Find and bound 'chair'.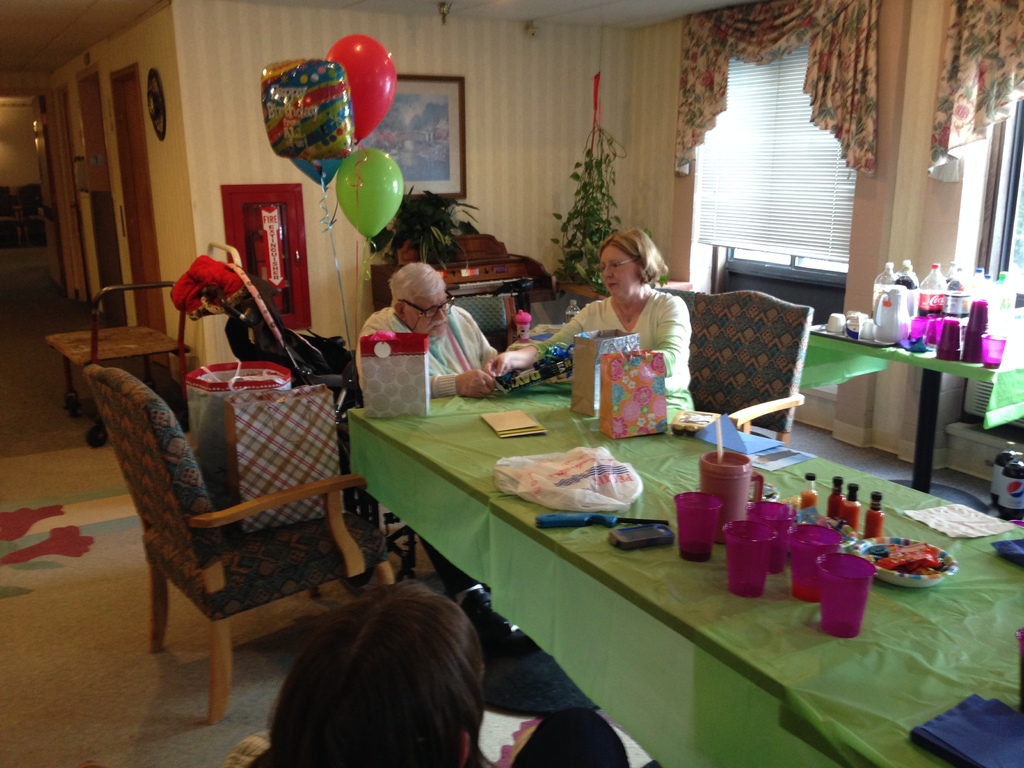
Bound: 686/287/820/444.
